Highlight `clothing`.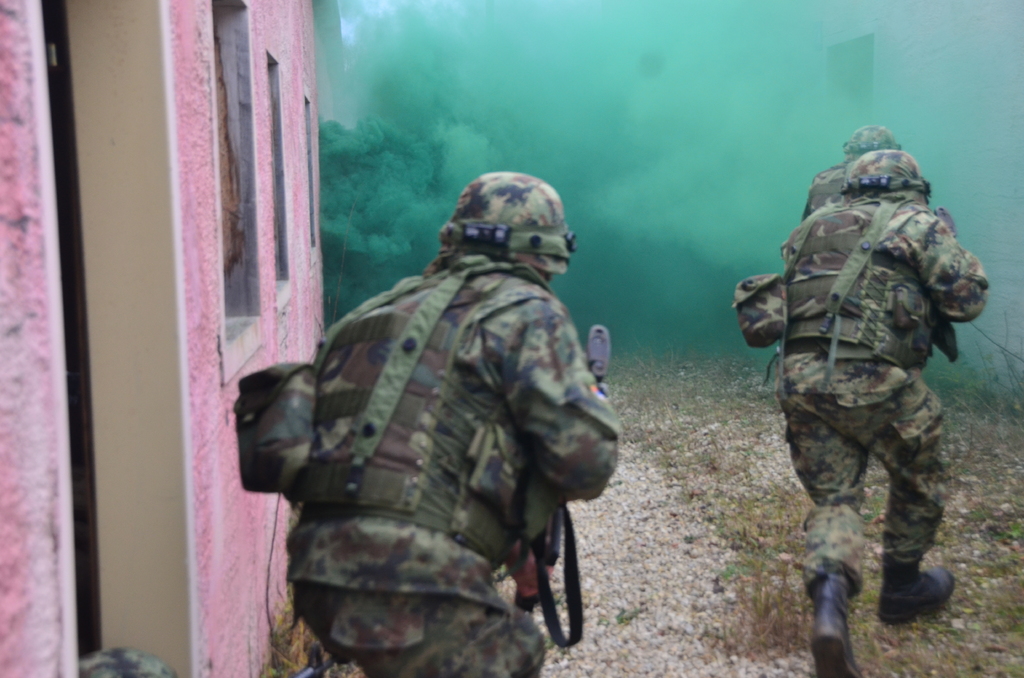
Highlighted region: (left=237, top=243, right=628, bottom=677).
